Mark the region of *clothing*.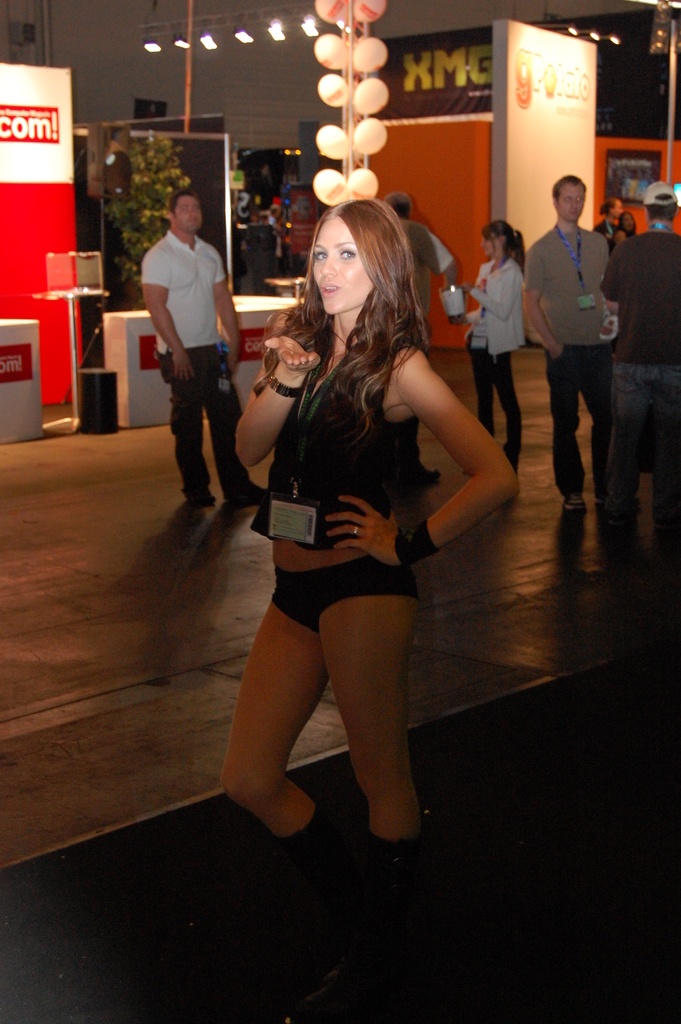
Region: select_region(525, 232, 610, 496).
